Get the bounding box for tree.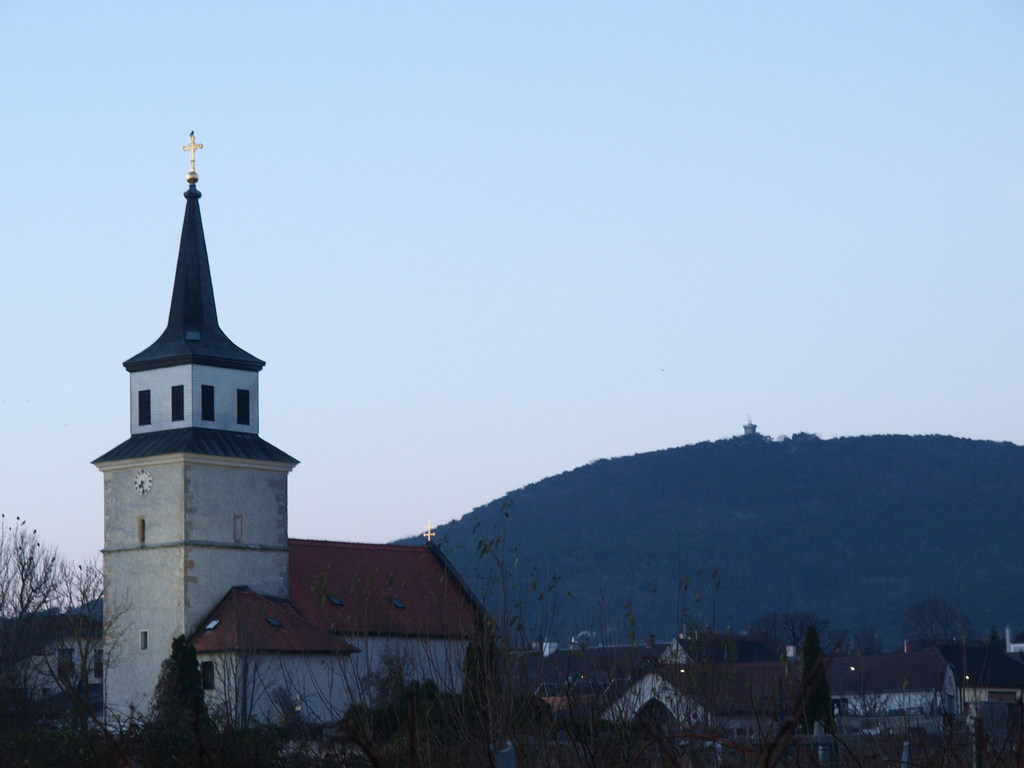
(left=791, top=621, right=842, bottom=744).
